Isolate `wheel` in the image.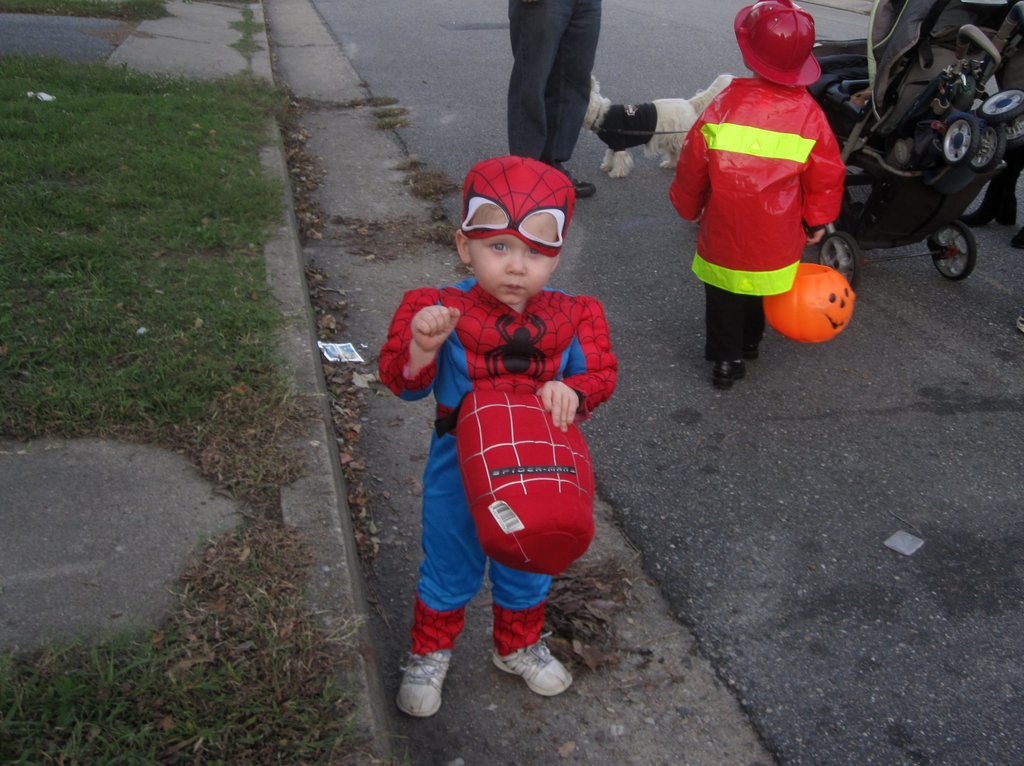
Isolated region: crop(812, 227, 868, 289).
